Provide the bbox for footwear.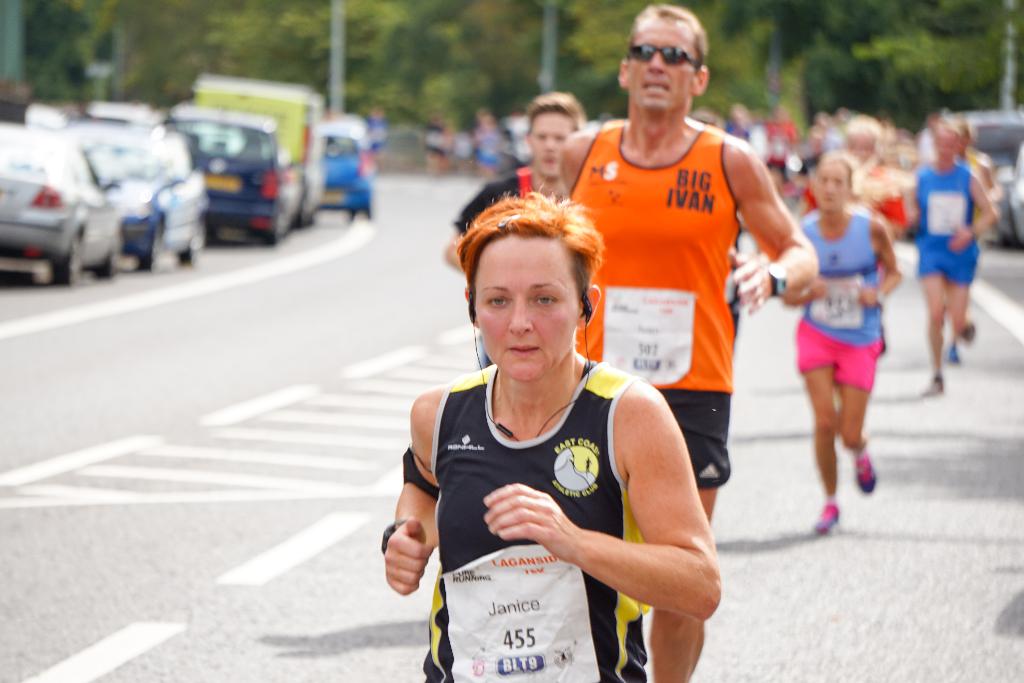
rect(923, 372, 939, 394).
